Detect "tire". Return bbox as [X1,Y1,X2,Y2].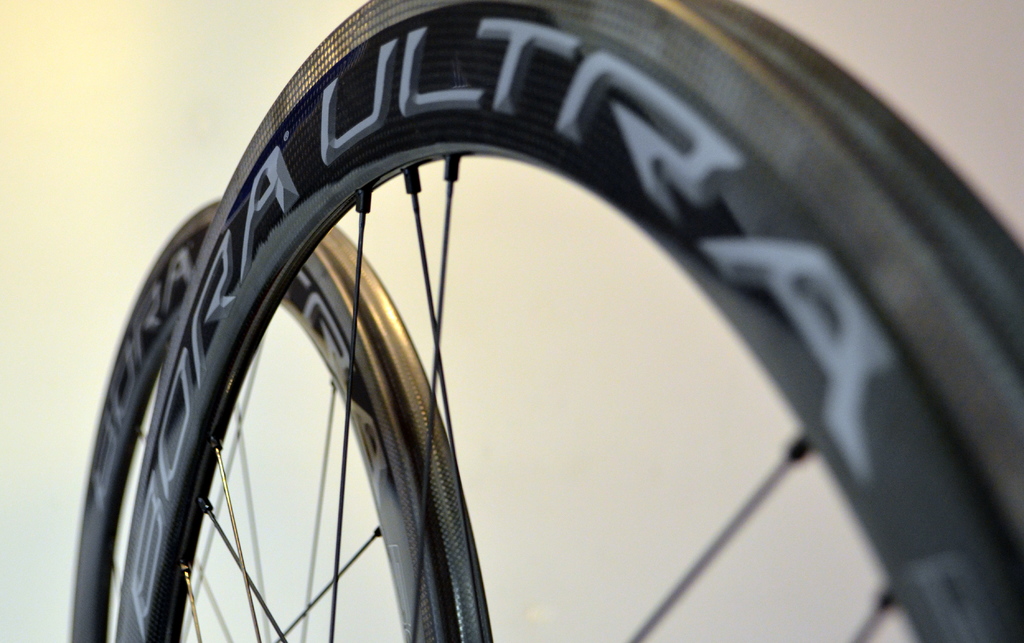
[68,191,496,642].
